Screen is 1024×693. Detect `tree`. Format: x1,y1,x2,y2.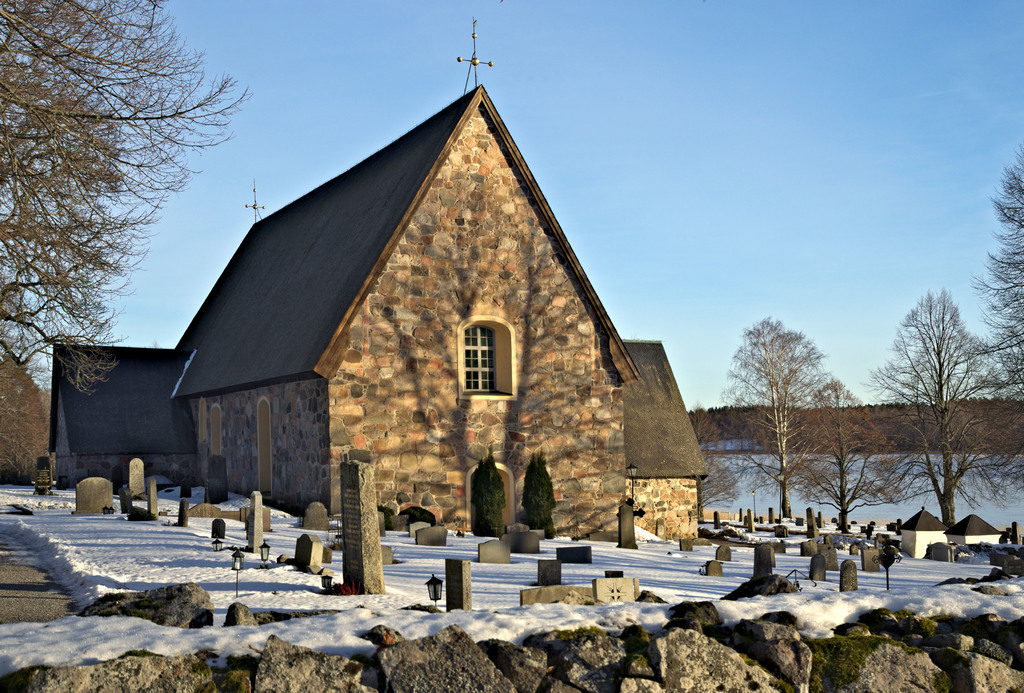
892,263,998,547.
